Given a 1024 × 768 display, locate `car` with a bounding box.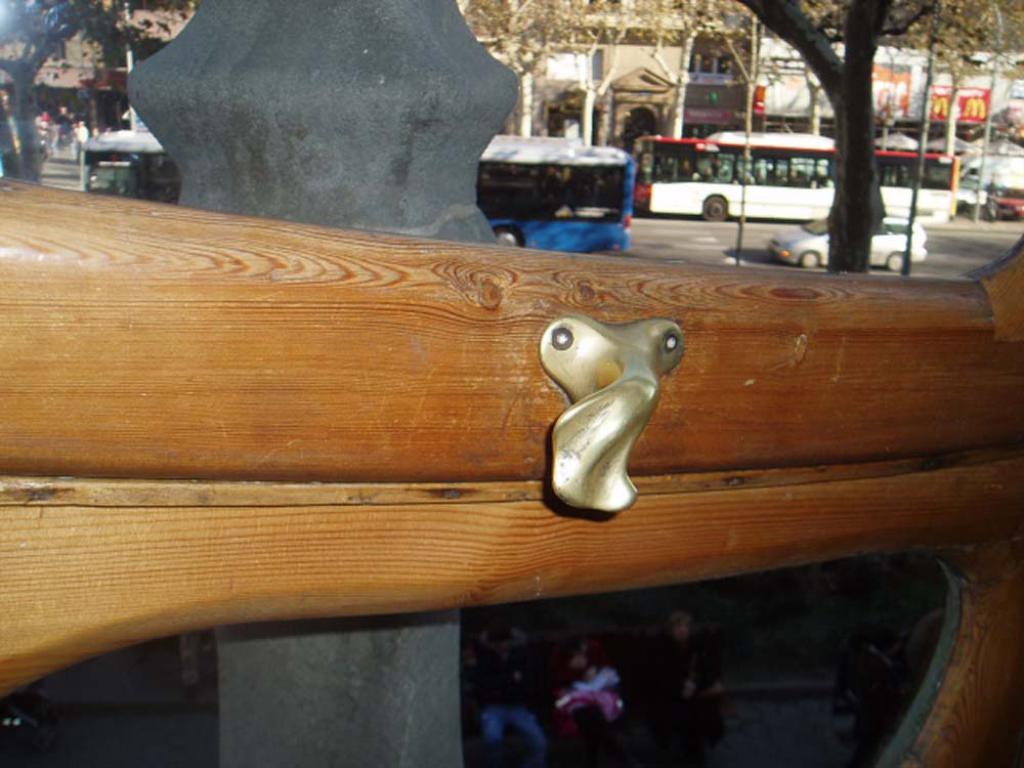
Located: box(769, 206, 932, 274).
